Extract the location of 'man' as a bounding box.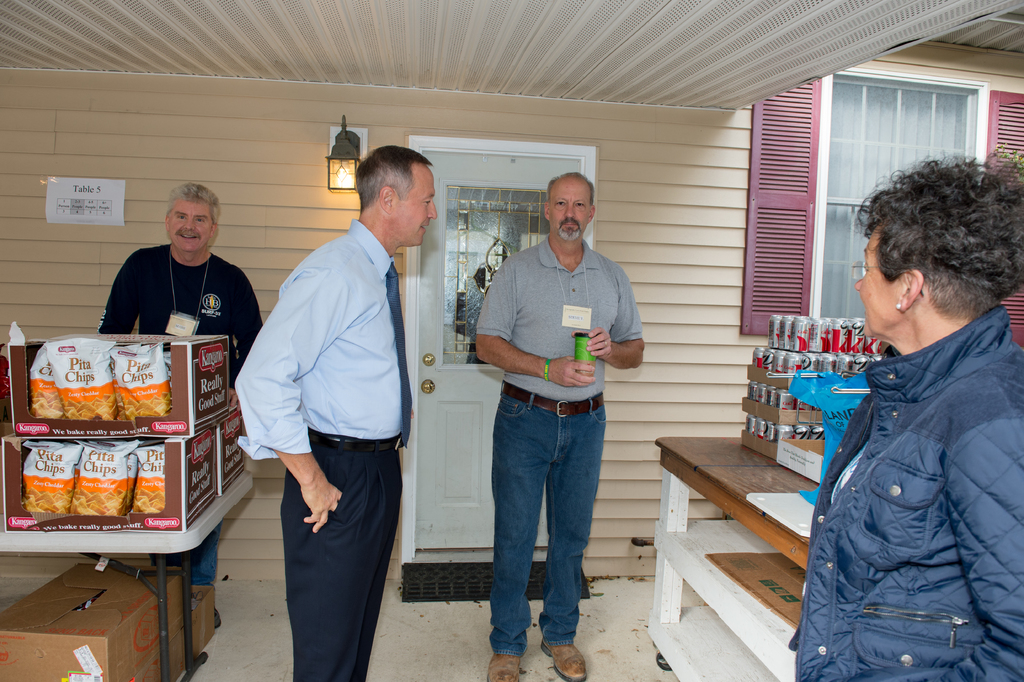
box=[232, 143, 435, 681].
